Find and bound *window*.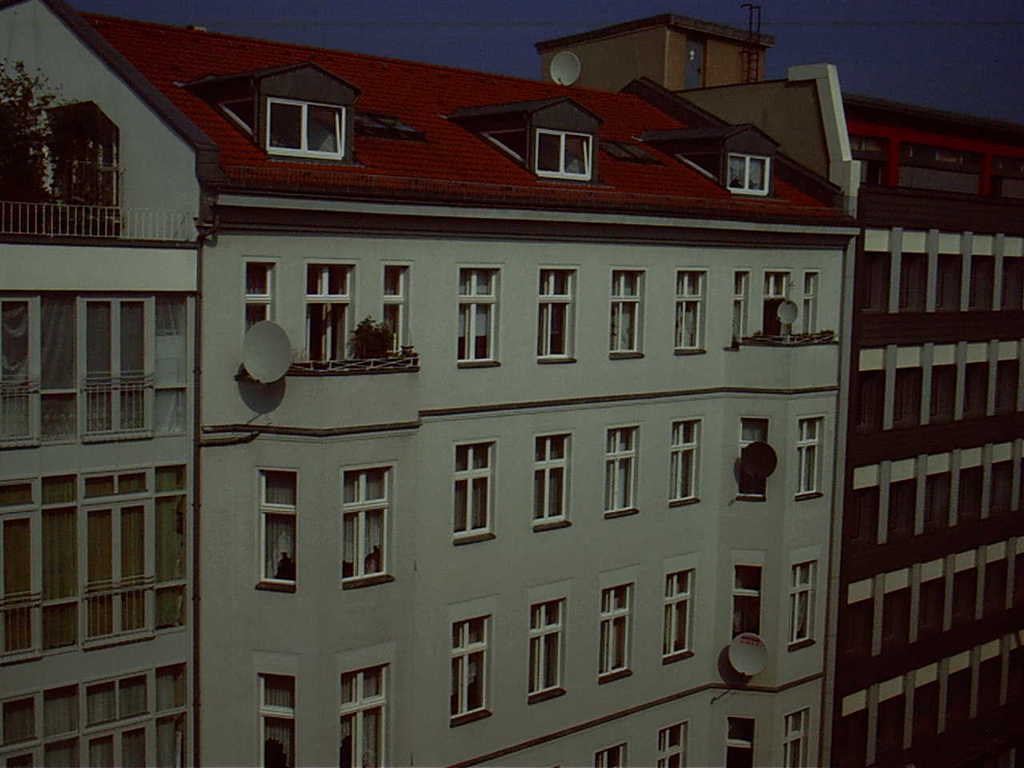
Bound: left=596, top=580, right=634, bottom=684.
